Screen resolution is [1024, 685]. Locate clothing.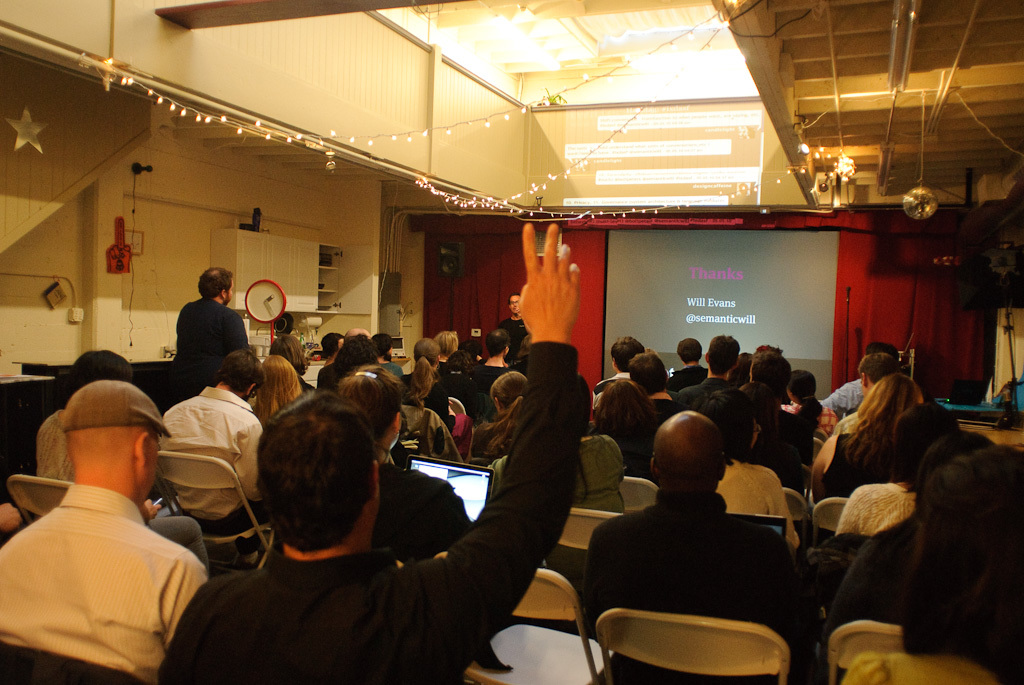
(x1=579, y1=490, x2=800, y2=684).
